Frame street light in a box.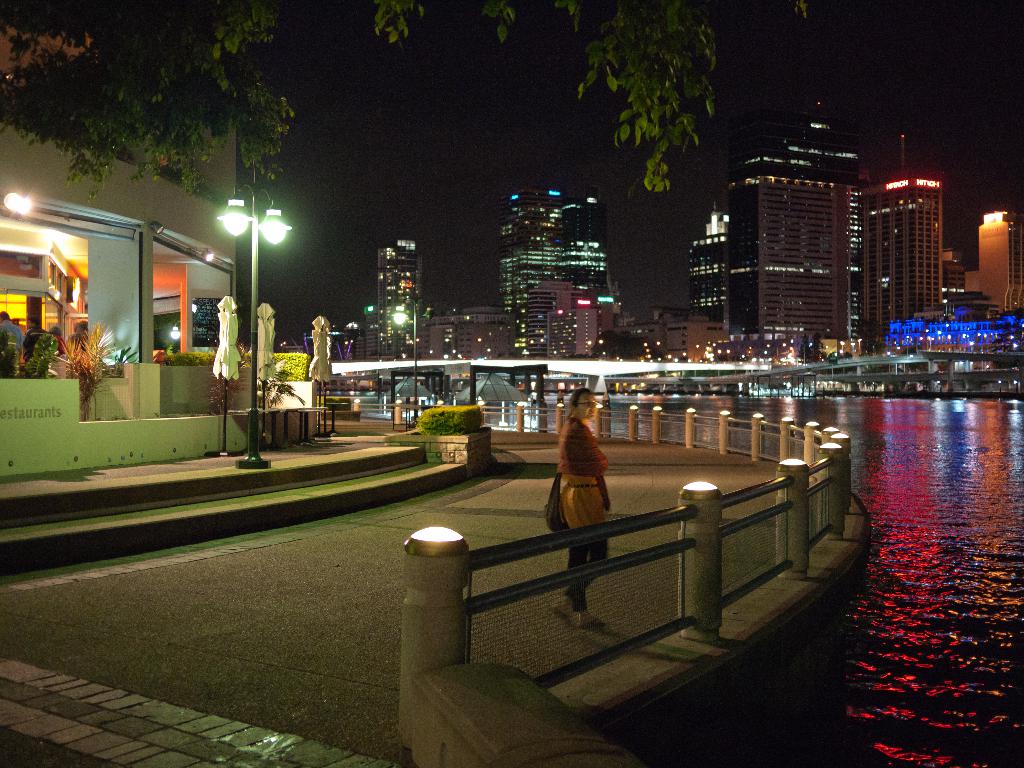
(179,163,301,445).
